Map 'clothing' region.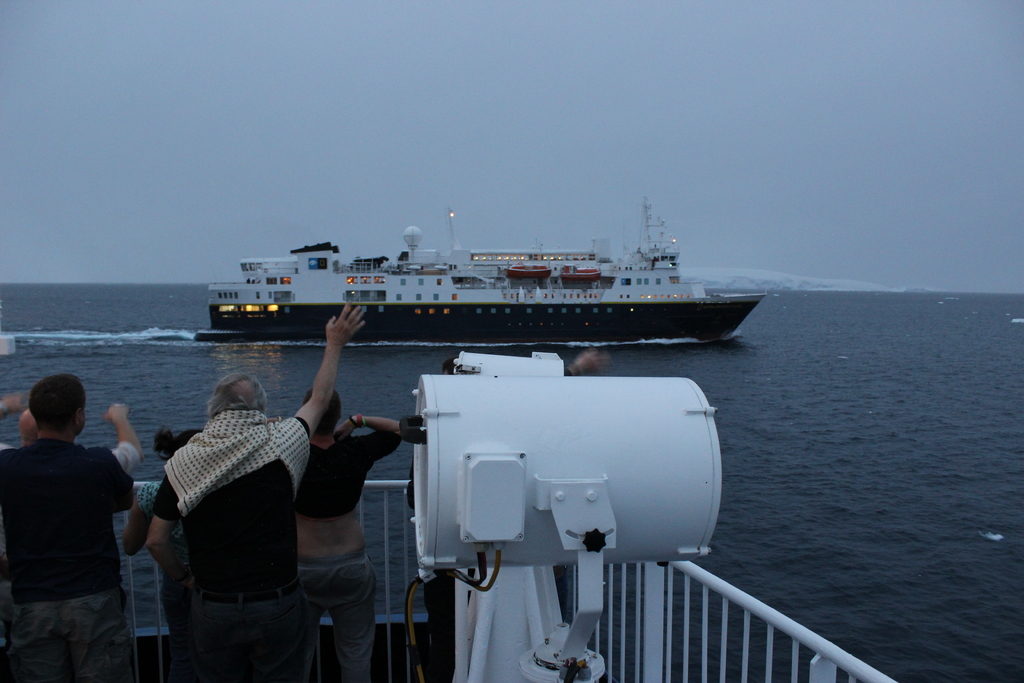
Mapped to {"left": 157, "top": 404, "right": 315, "bottom": 682}.
